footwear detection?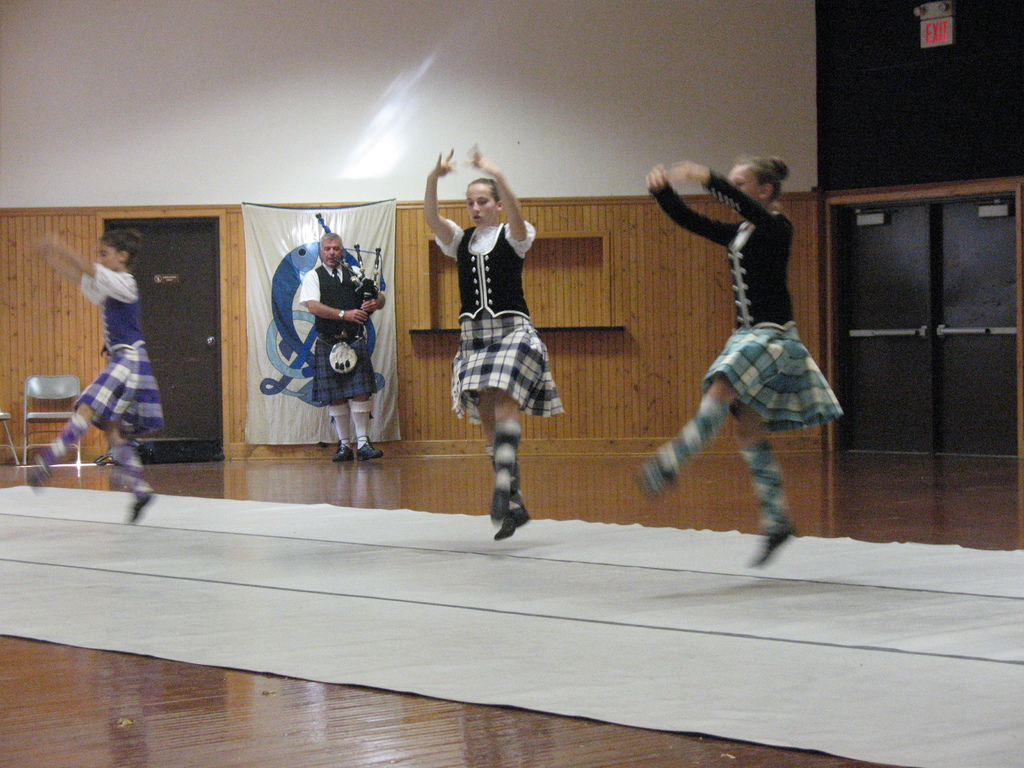
356:434:382:458
